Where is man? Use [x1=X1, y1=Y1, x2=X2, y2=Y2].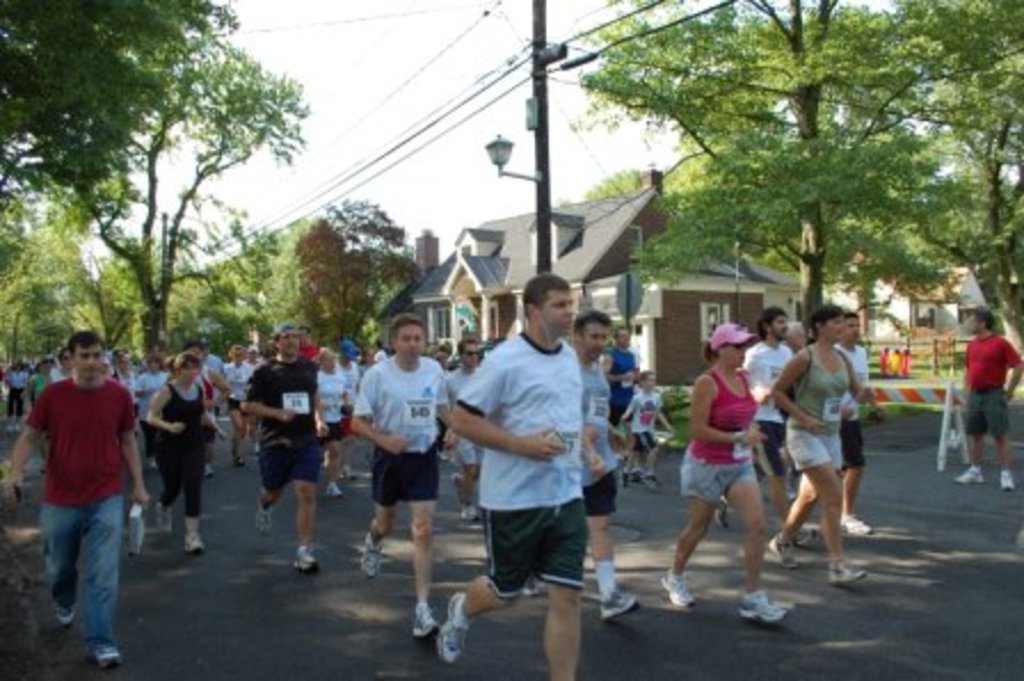
[x1=811, y1=306, x2=878, y2=542].
